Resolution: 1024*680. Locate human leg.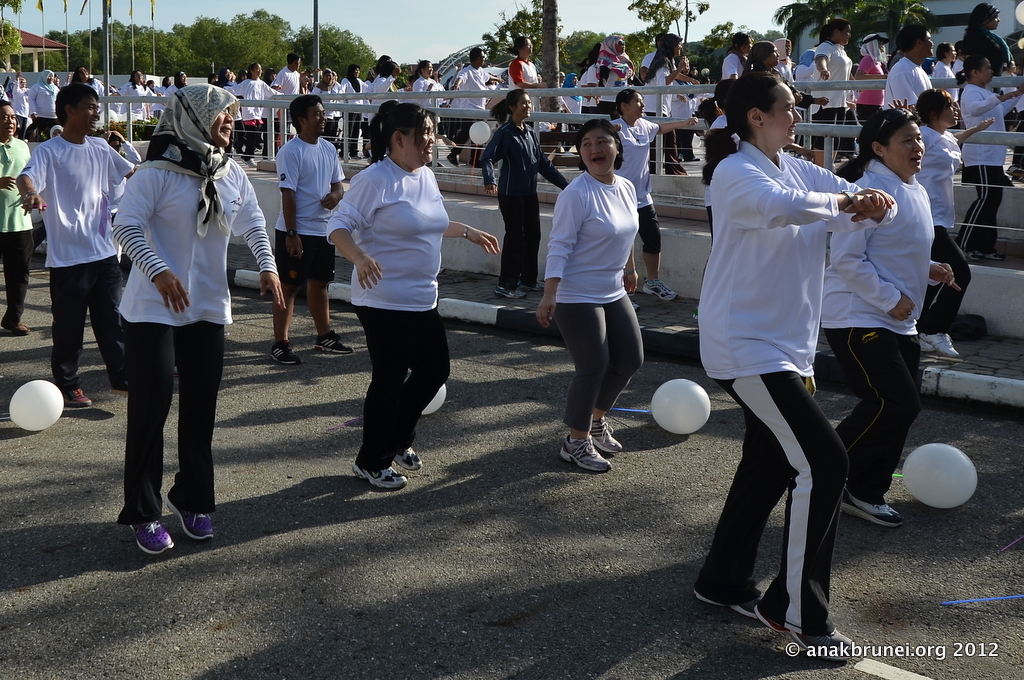
Rect(472, 115, 483, 167).
